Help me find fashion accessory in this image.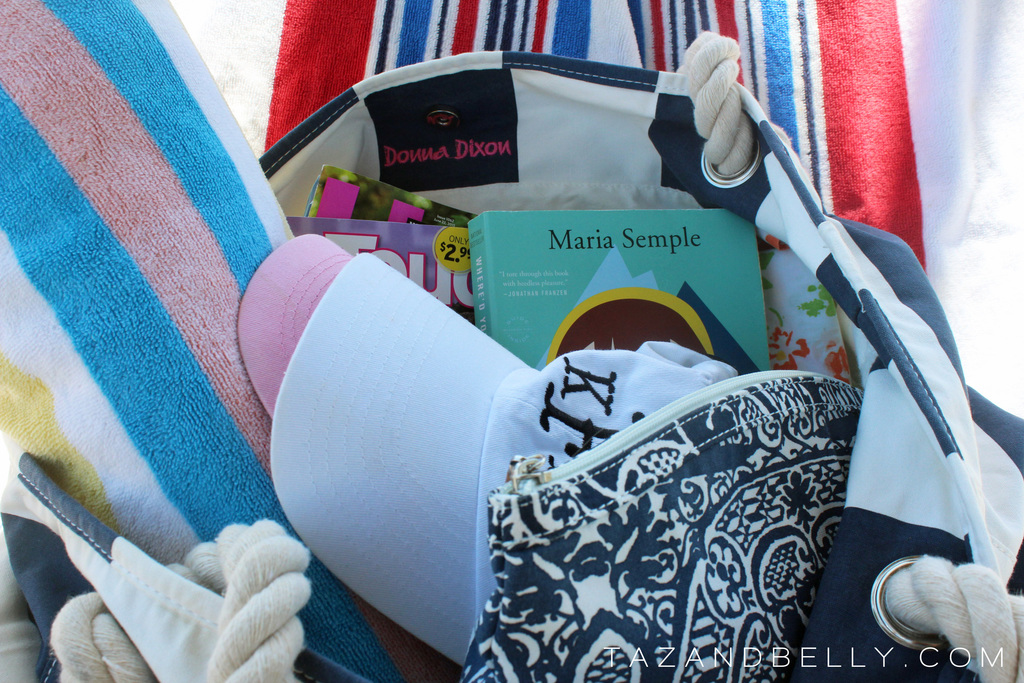
Found it: bbox=[271, 252, 738, 664].
